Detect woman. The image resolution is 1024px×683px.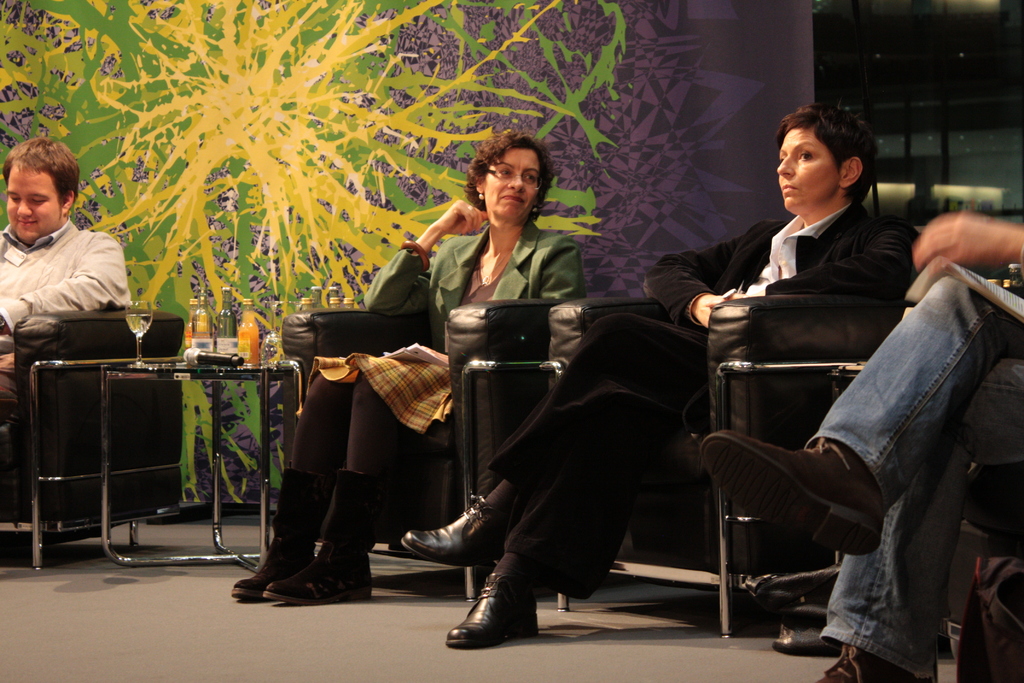
rect(226, 118, 585, 609).
